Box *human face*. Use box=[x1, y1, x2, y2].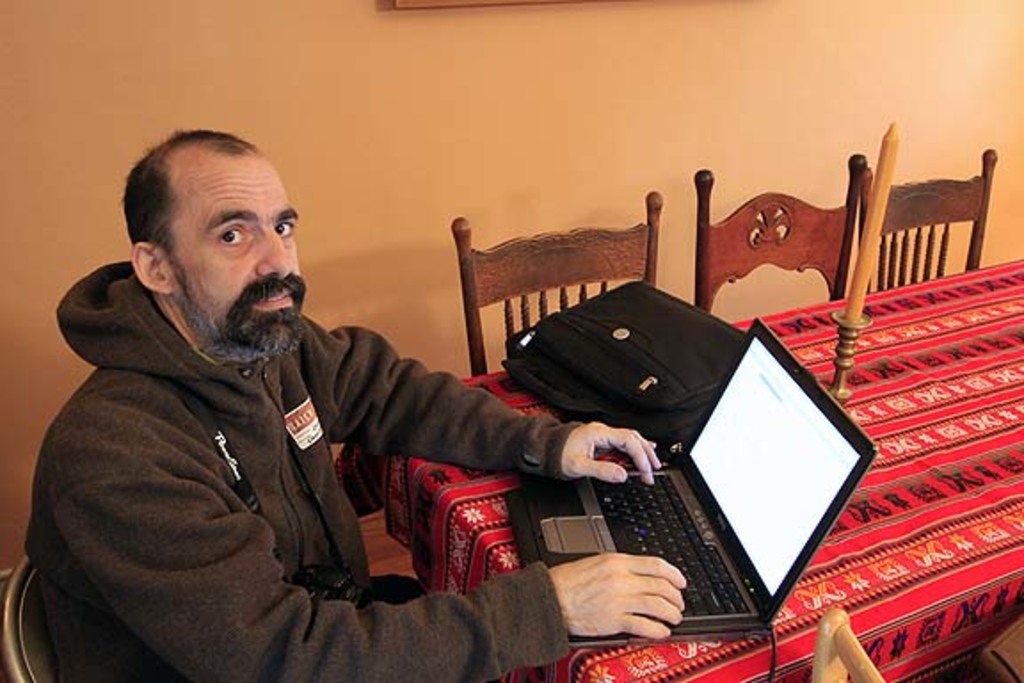
box=[174, 155, 299, 333].
